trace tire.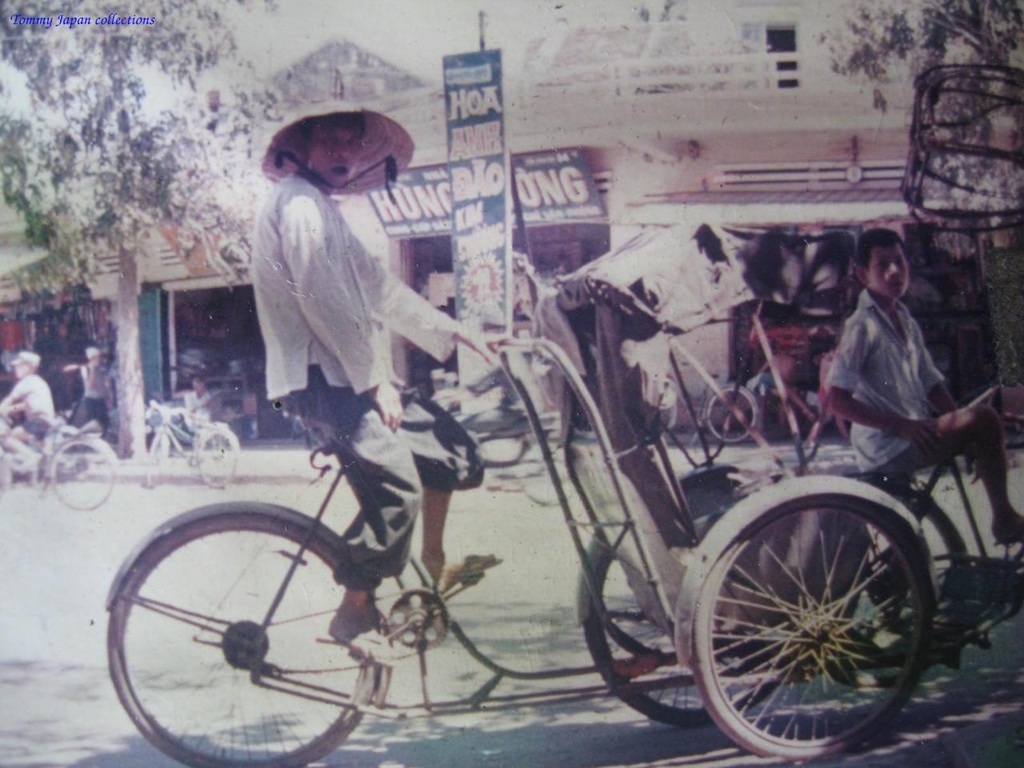
Traced to bbox(688, 472, 944, 760).
